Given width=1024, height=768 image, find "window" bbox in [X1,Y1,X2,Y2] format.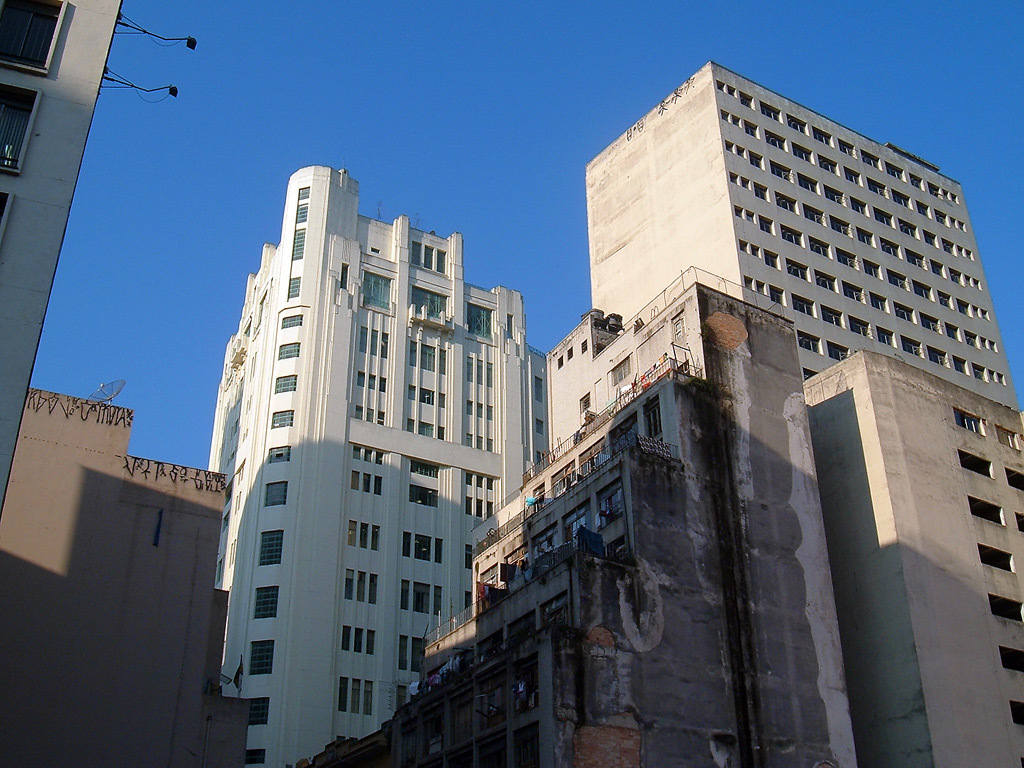
[476,357,484,387].
